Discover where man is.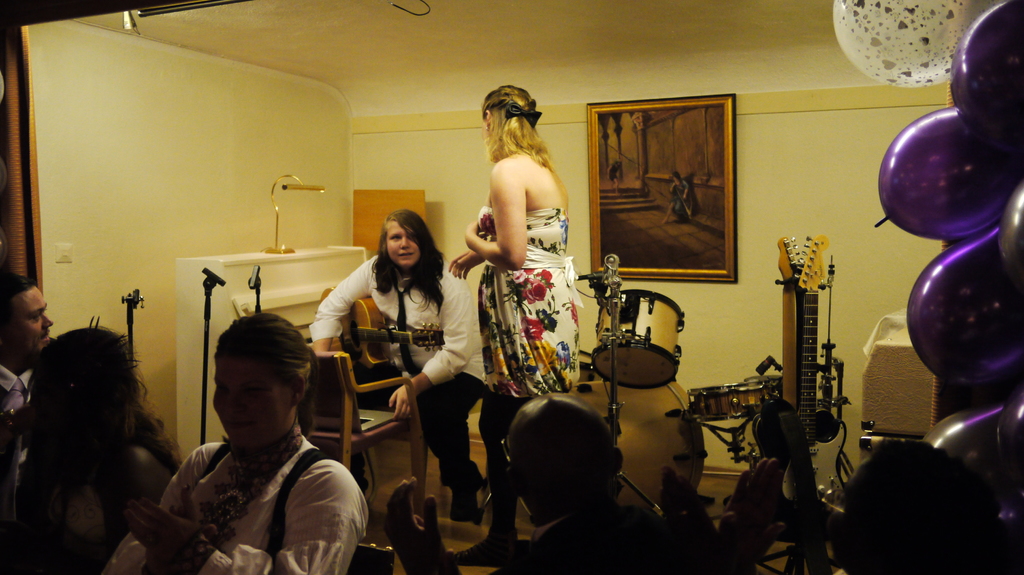
Discovered at BBox(0, 260, 58, 504).
